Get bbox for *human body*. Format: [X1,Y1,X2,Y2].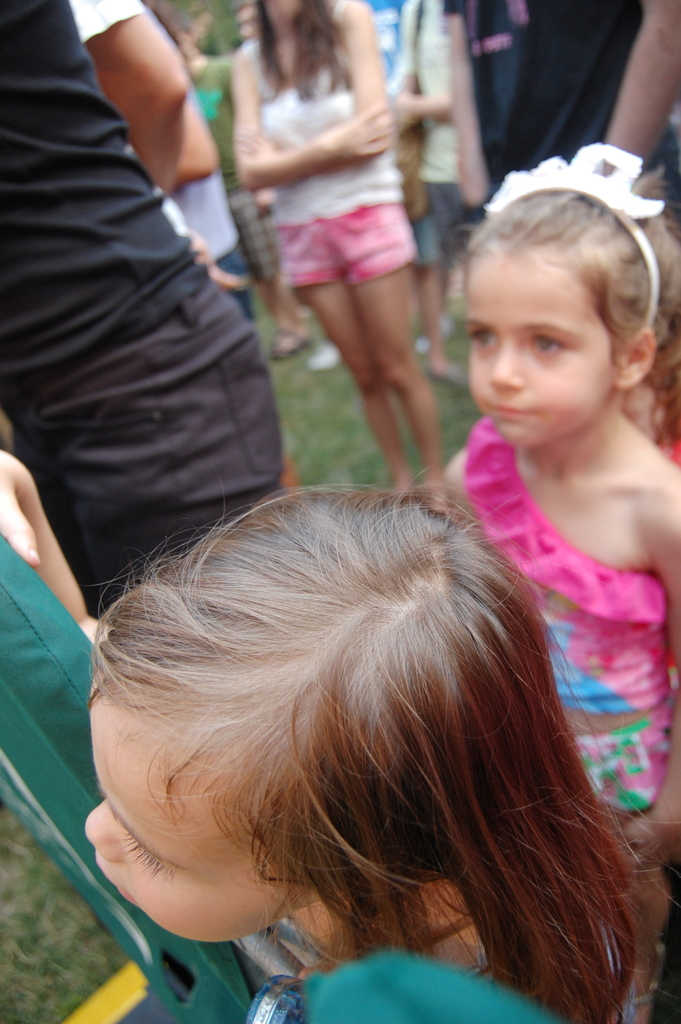
[18,0,288,578].
